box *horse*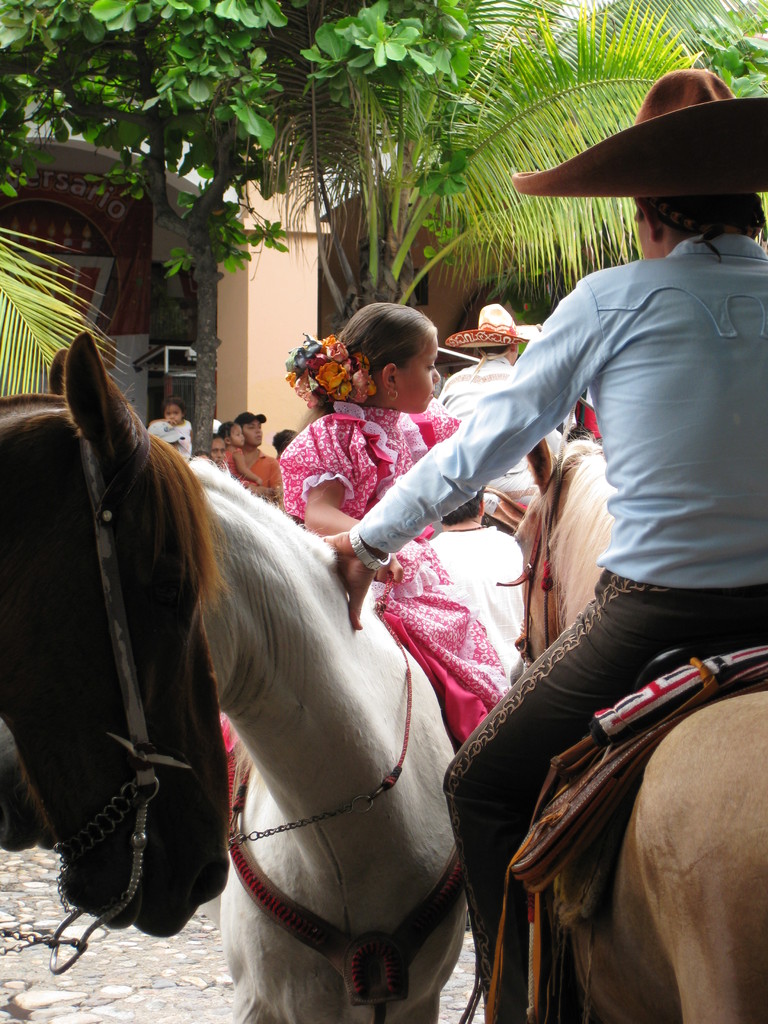
pyautogui.locateOnScreen(0, 328, 230, 935)
